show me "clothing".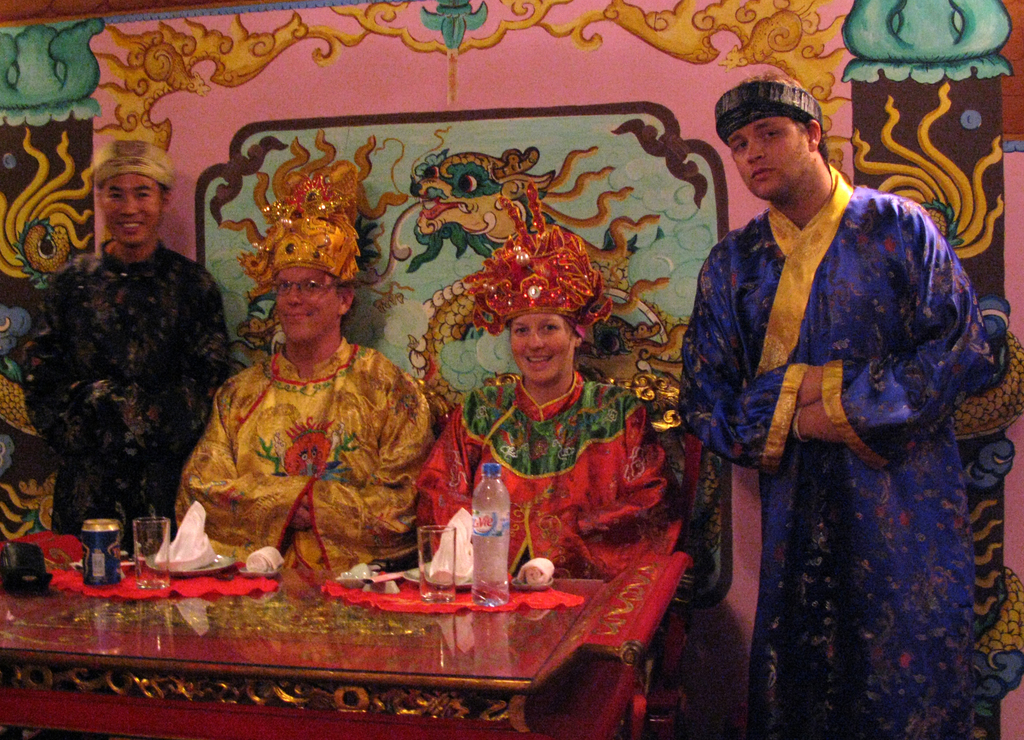
"clothing" is here: <bbox>174, 338, 430, 570</bbox>.
